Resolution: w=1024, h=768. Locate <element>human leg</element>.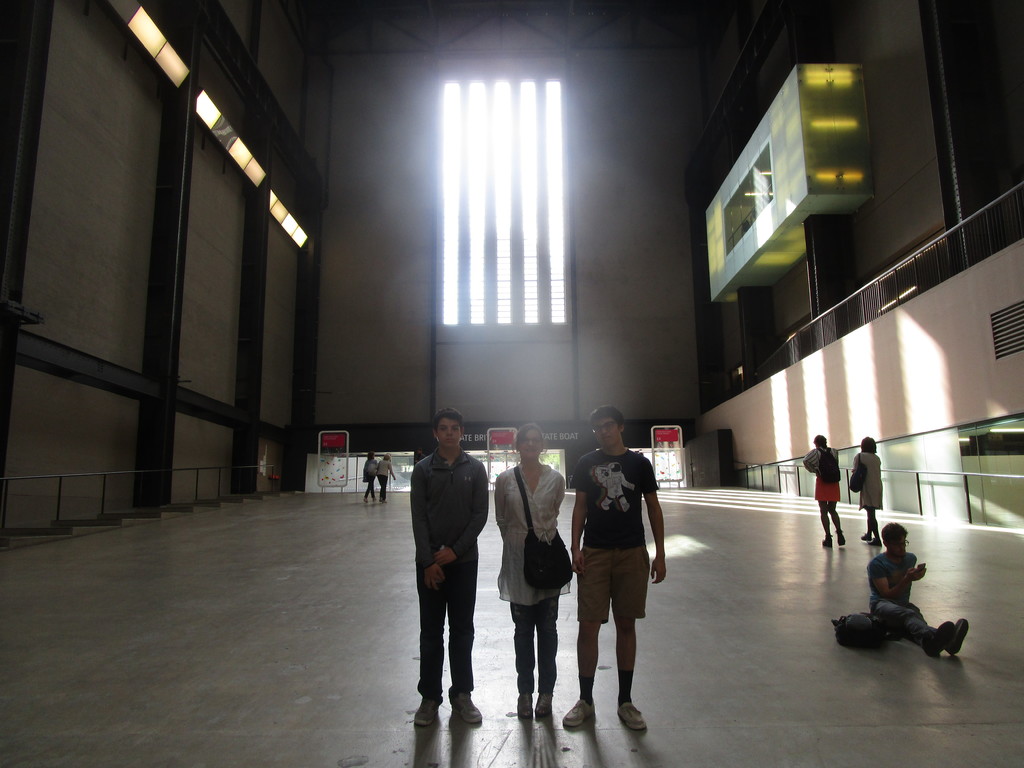
Rect(821, 507, 831, 544).
